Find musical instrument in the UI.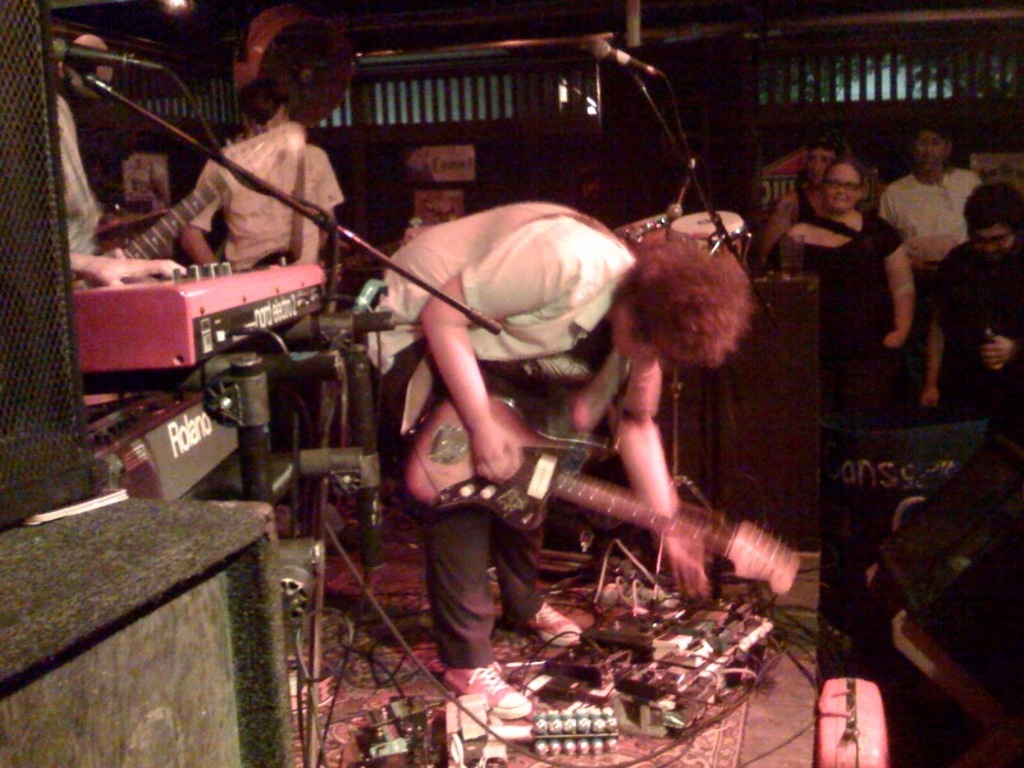
UI element at [left=611, top=210, right=767, bottom=289].
